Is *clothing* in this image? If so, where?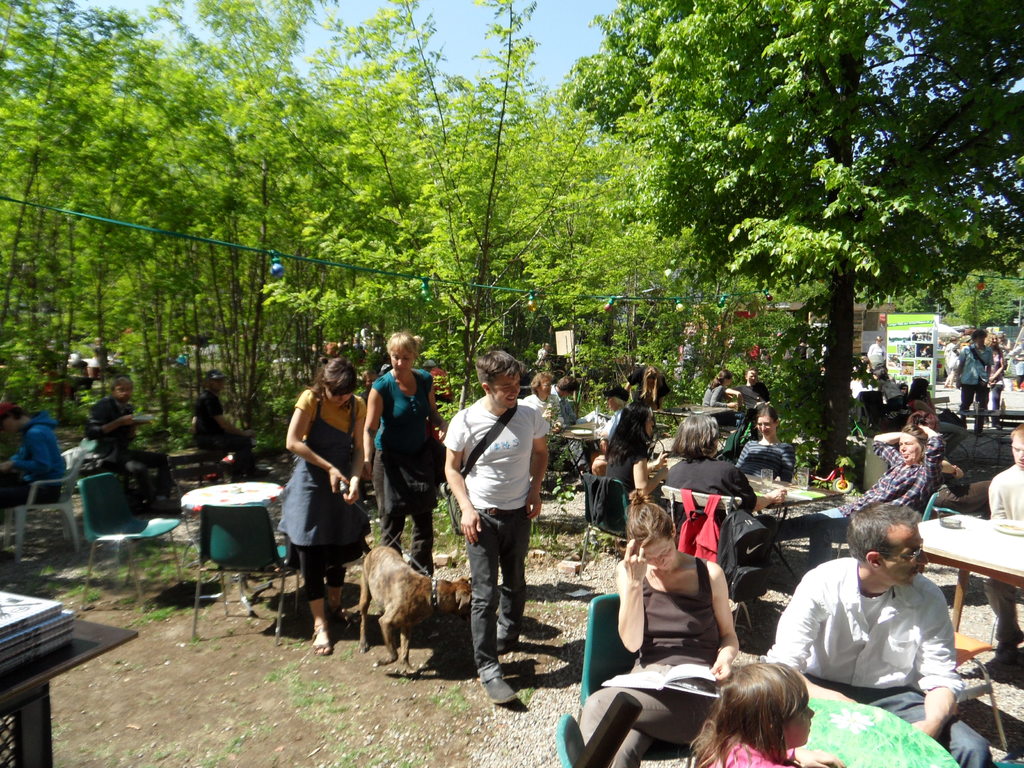
Yes, at bbox(190, 390, 222, 417).
